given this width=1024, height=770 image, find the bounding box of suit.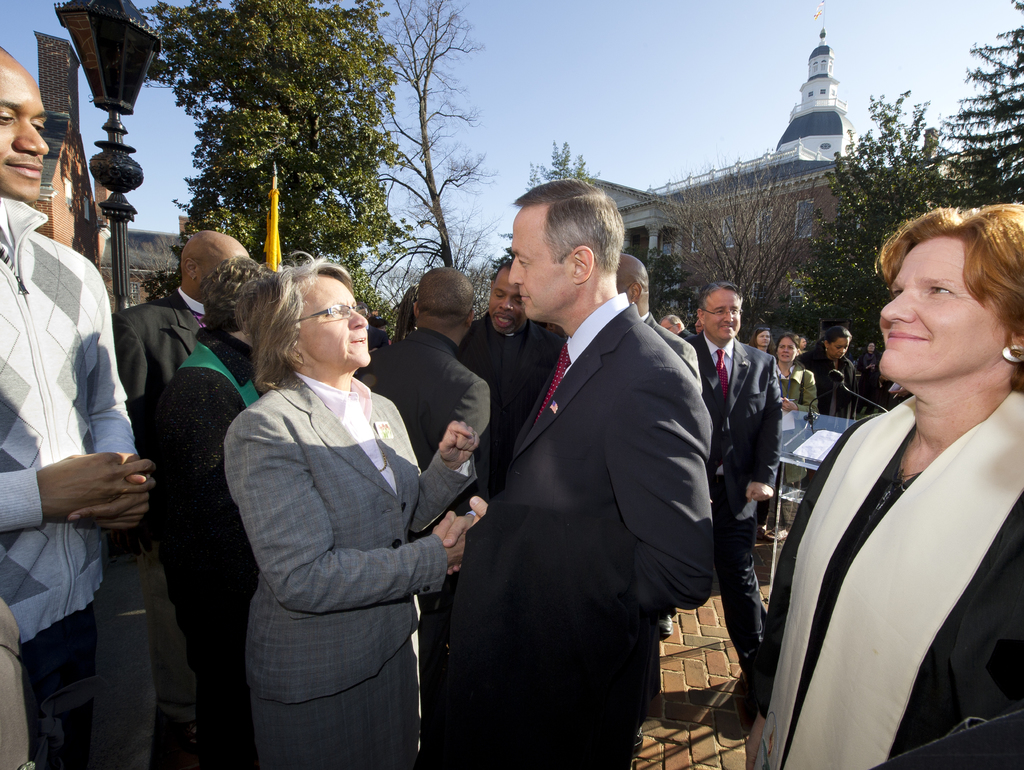
crop(107, 284, 213, 401).
